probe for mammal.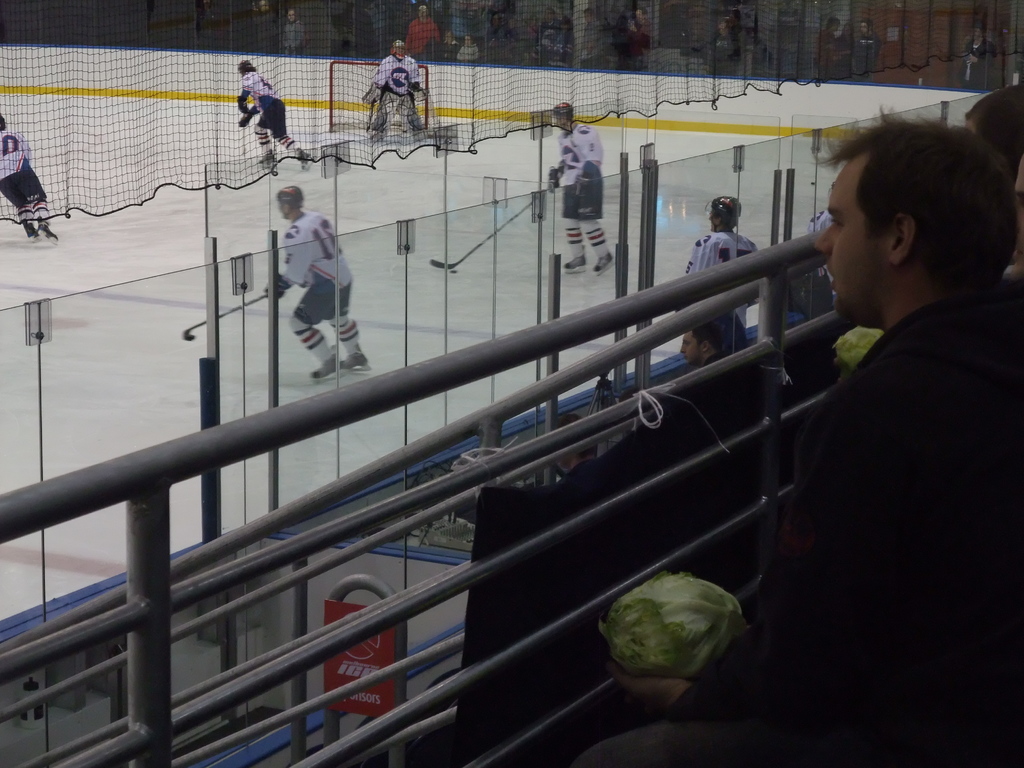
Probe result: <box>0,111,63,241</box>.
